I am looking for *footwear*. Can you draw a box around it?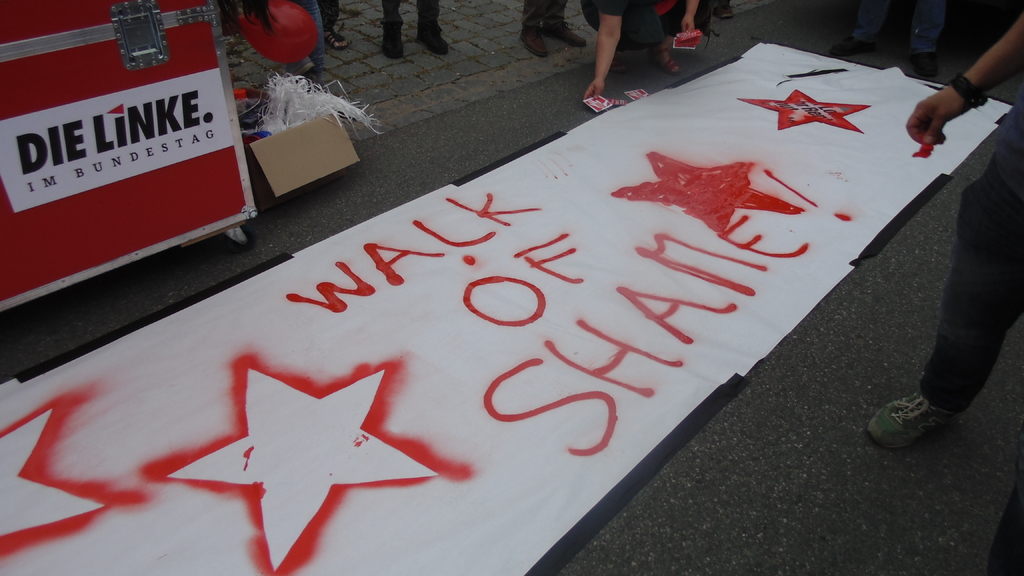
Sure, the bounding box is bbox=(417, 26, 449, 56).
